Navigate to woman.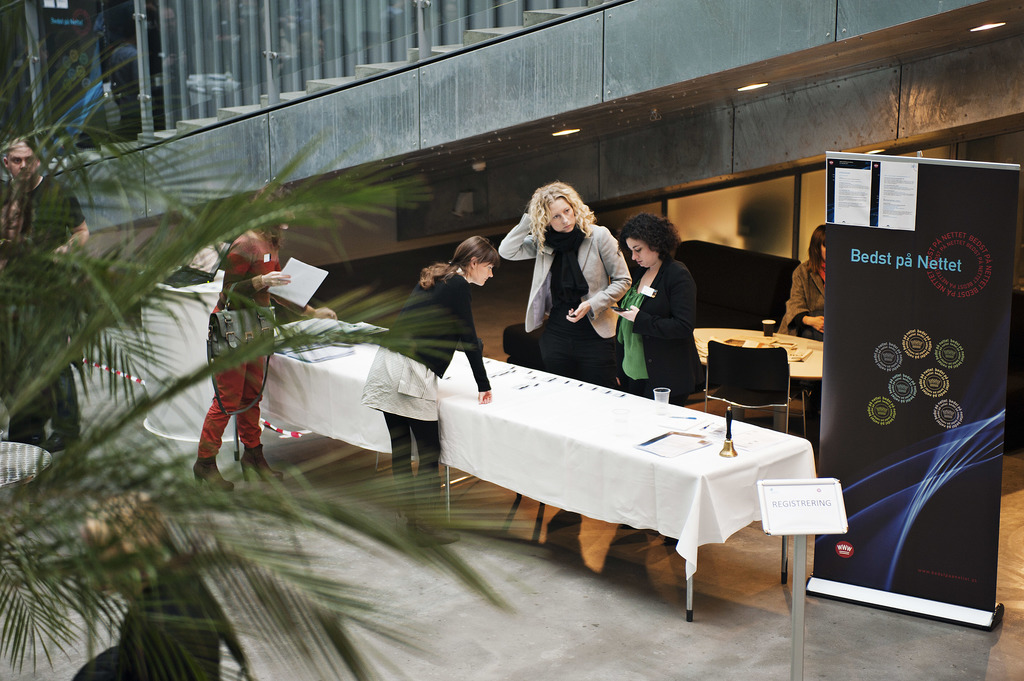
Navigation target: detection(360, 234, 502, 549).
